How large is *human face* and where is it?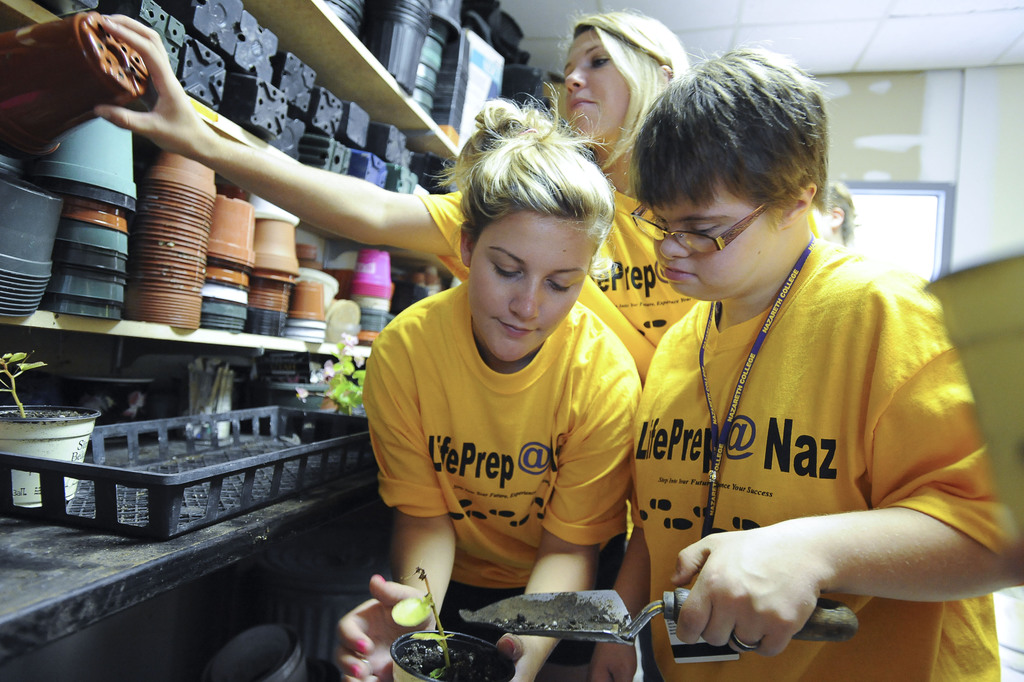
Bounding box: BBox(650, 199, 785, 296).
